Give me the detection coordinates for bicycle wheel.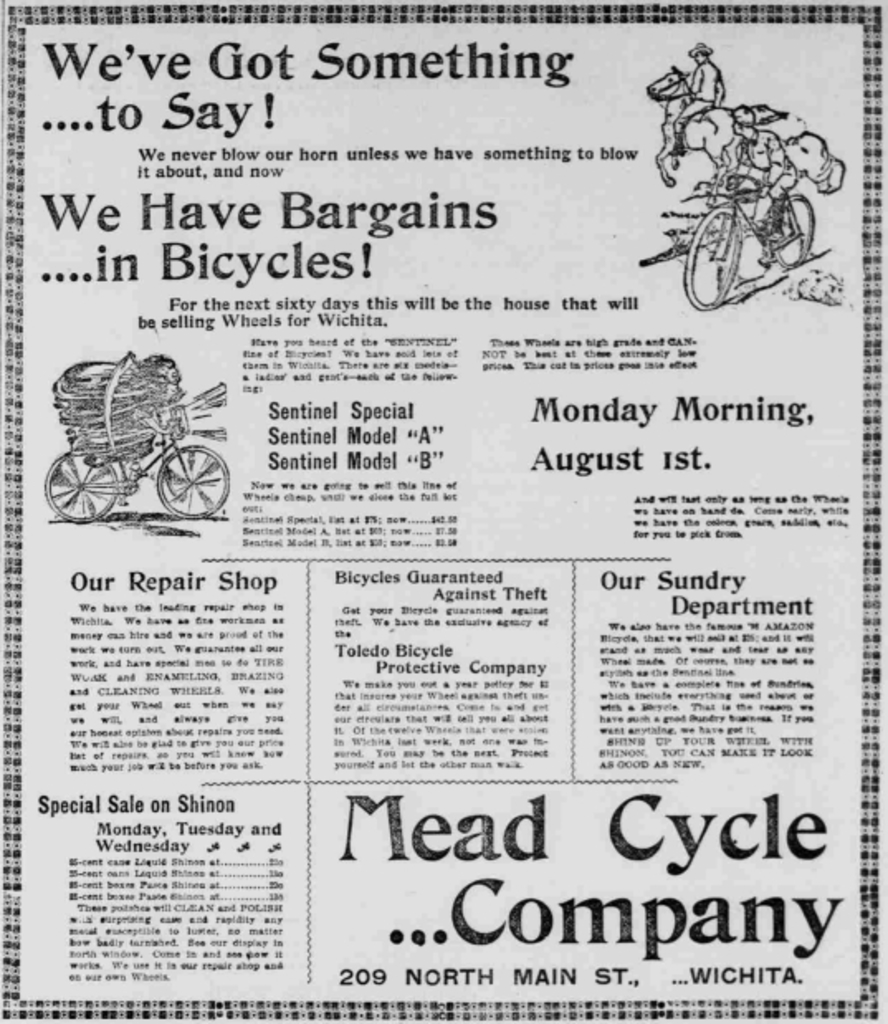
<region>132, 428, 222, 510</region>.
